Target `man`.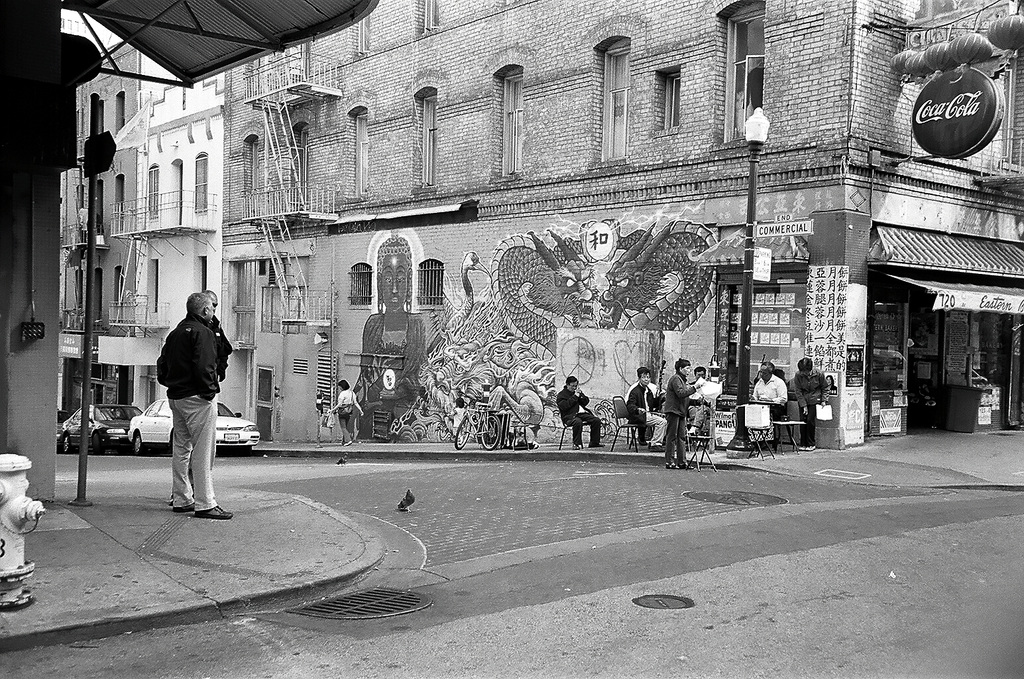
Target region: 787:359:834:449.
